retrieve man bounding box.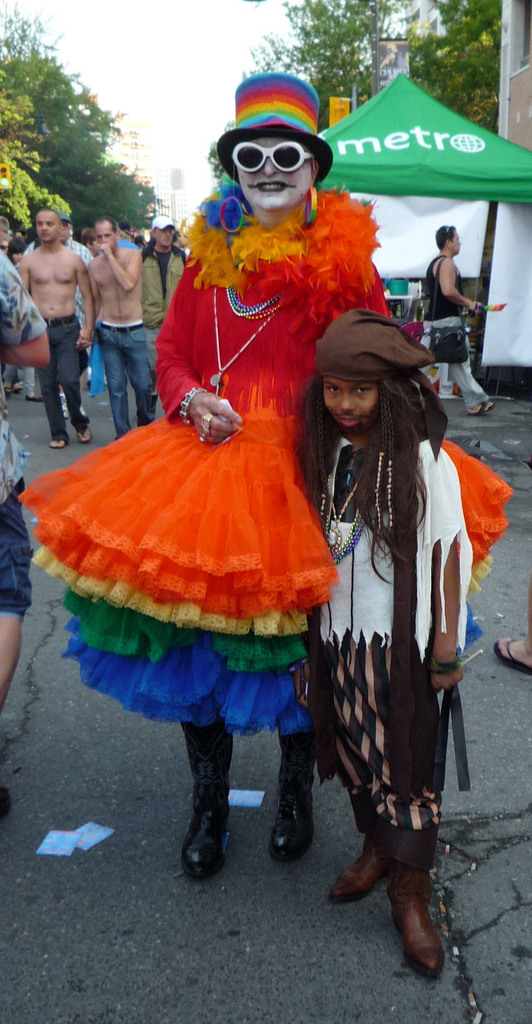
Bounding box: [87,217,159,438].
